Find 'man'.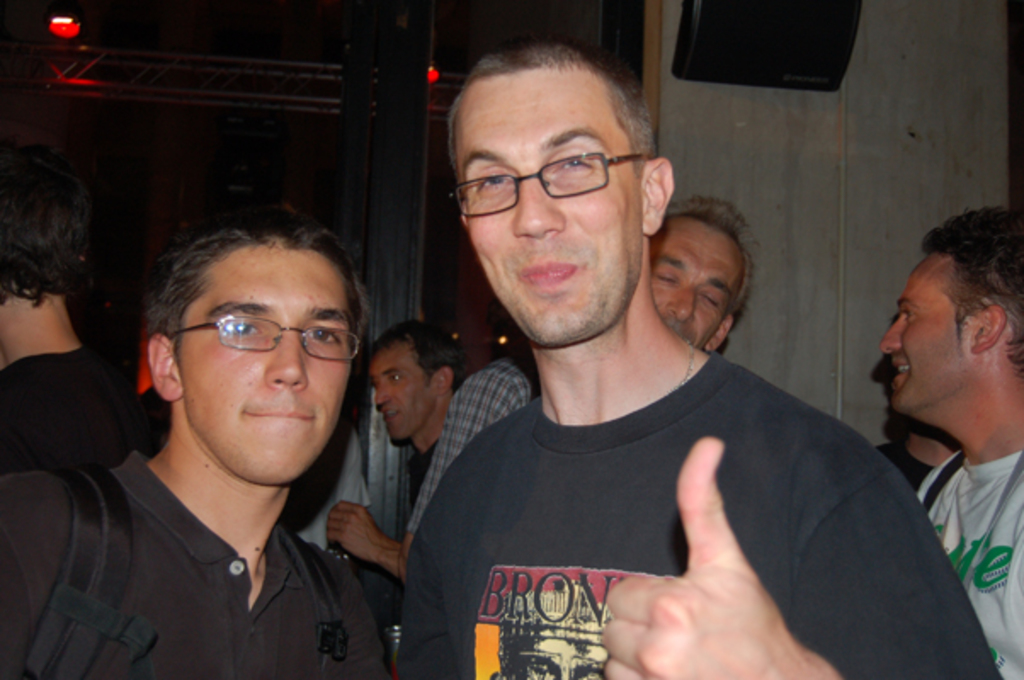
(0,218,395,678).
